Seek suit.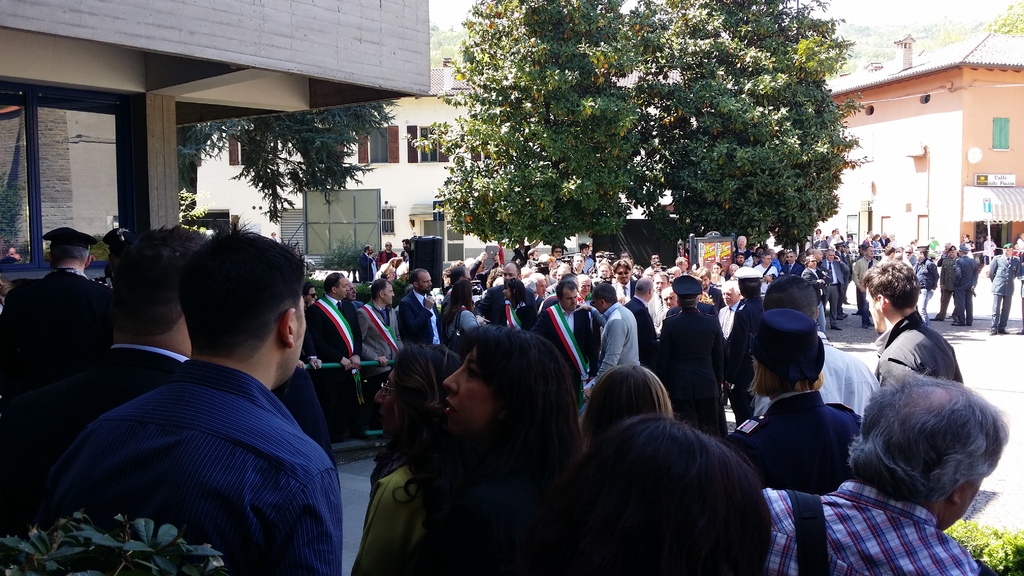
x1=584, y1=305, x2=640, y2=387.
